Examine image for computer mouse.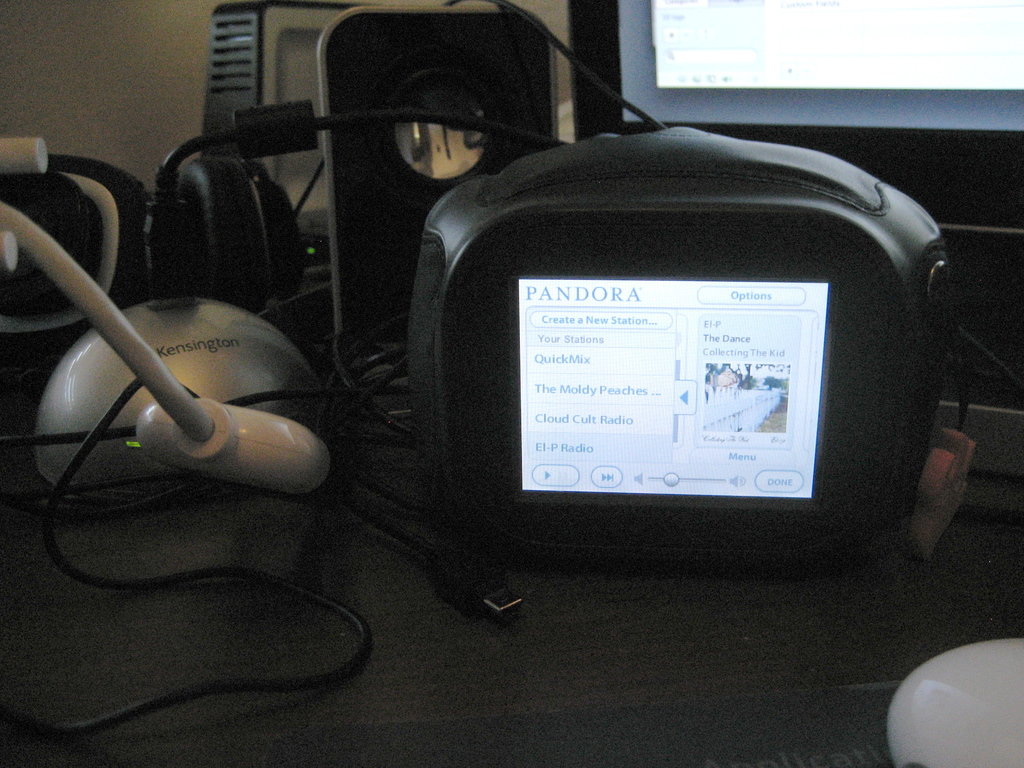
Examination result: 886, 636, 1023, 765.
